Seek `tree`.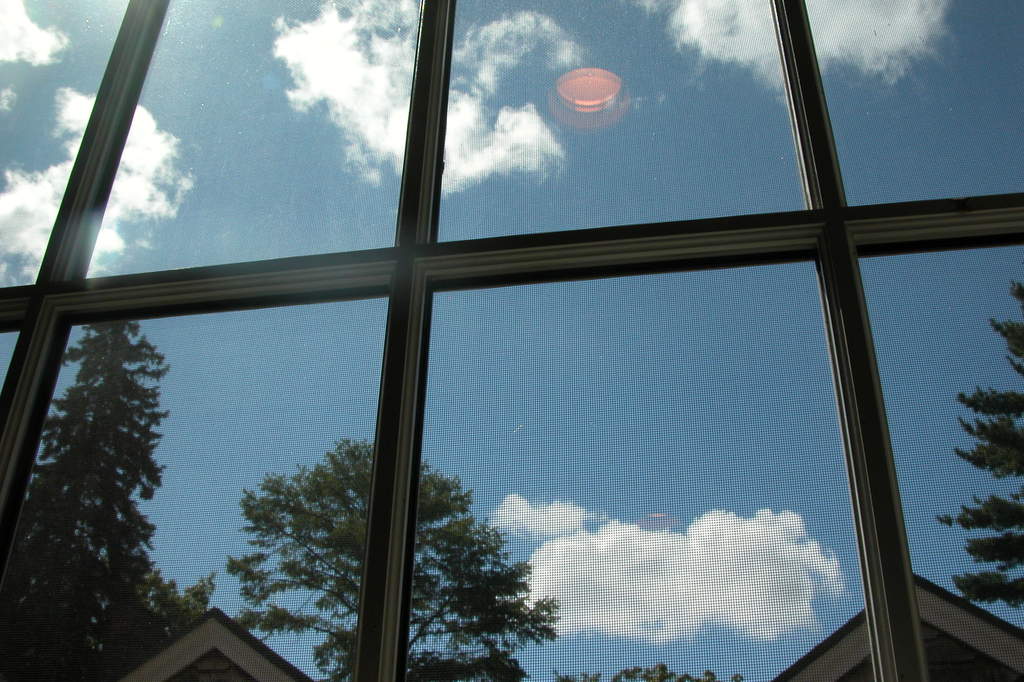
bbox=(938, 279, 1023, 609).
